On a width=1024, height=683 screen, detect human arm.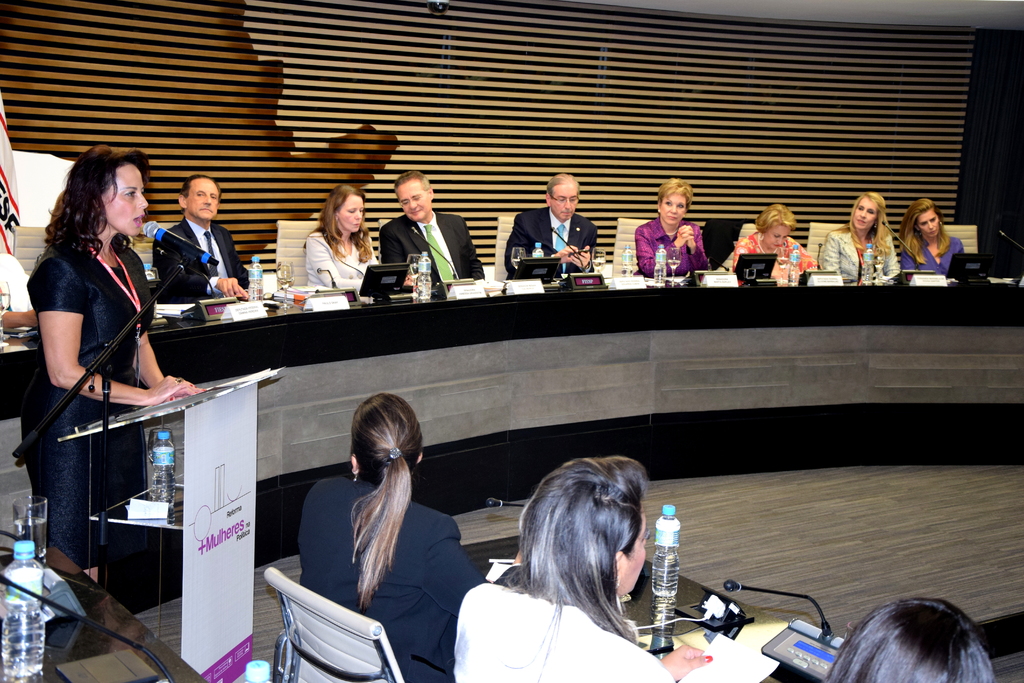
bbox=(134, 331, 207, 397).
